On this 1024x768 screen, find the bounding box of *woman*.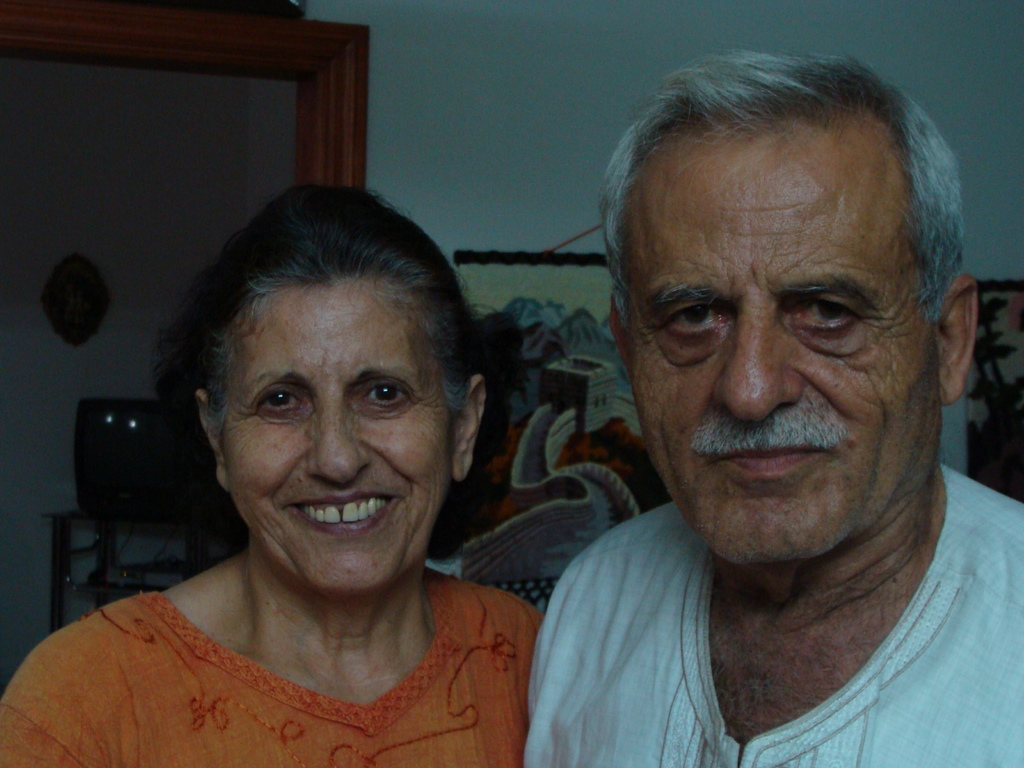
Bounding box: {"x1": 47, "y1": 157, "x2": 600, "y2": 760}.
